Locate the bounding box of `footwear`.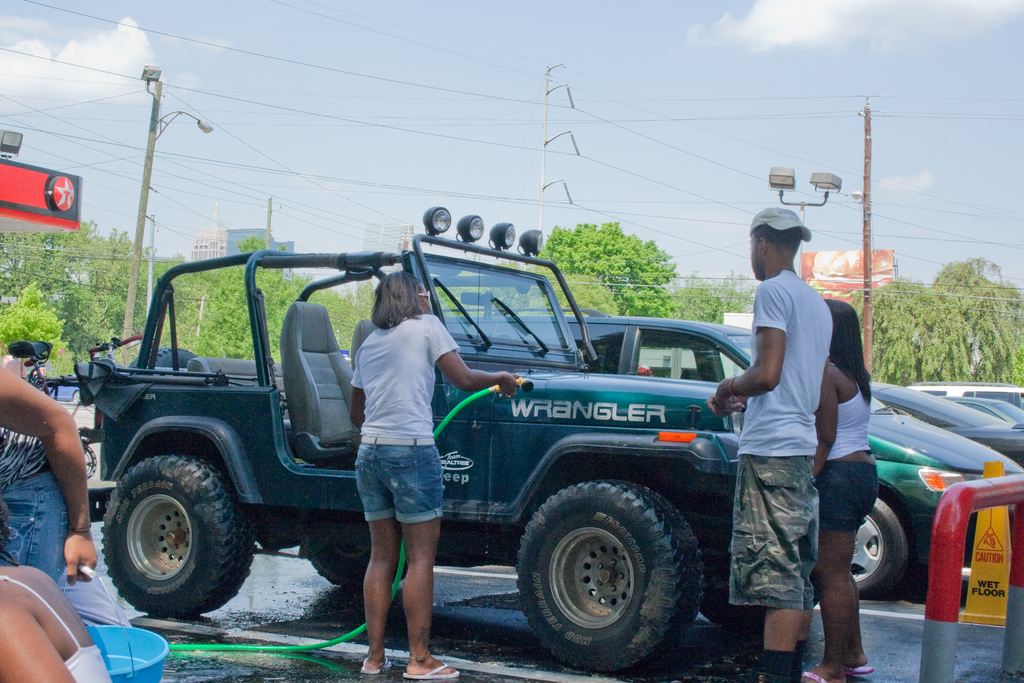
Bounding box: {"x1": 399, "y1": 670, "x2": 461, "y2": 682}.
